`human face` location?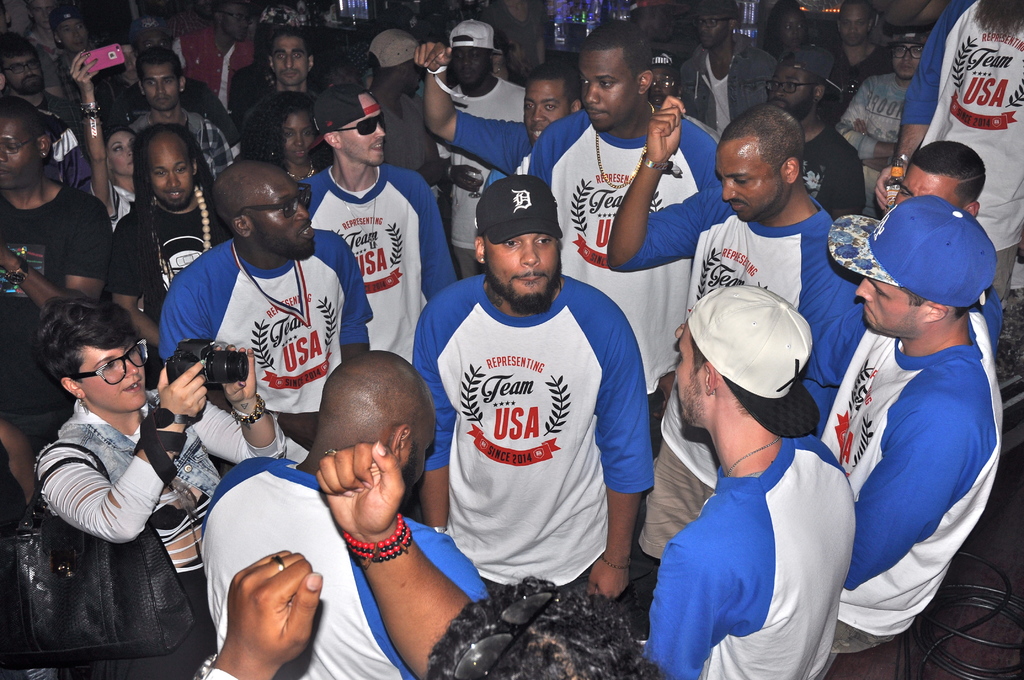
box=[56, 19, 89, 51]
